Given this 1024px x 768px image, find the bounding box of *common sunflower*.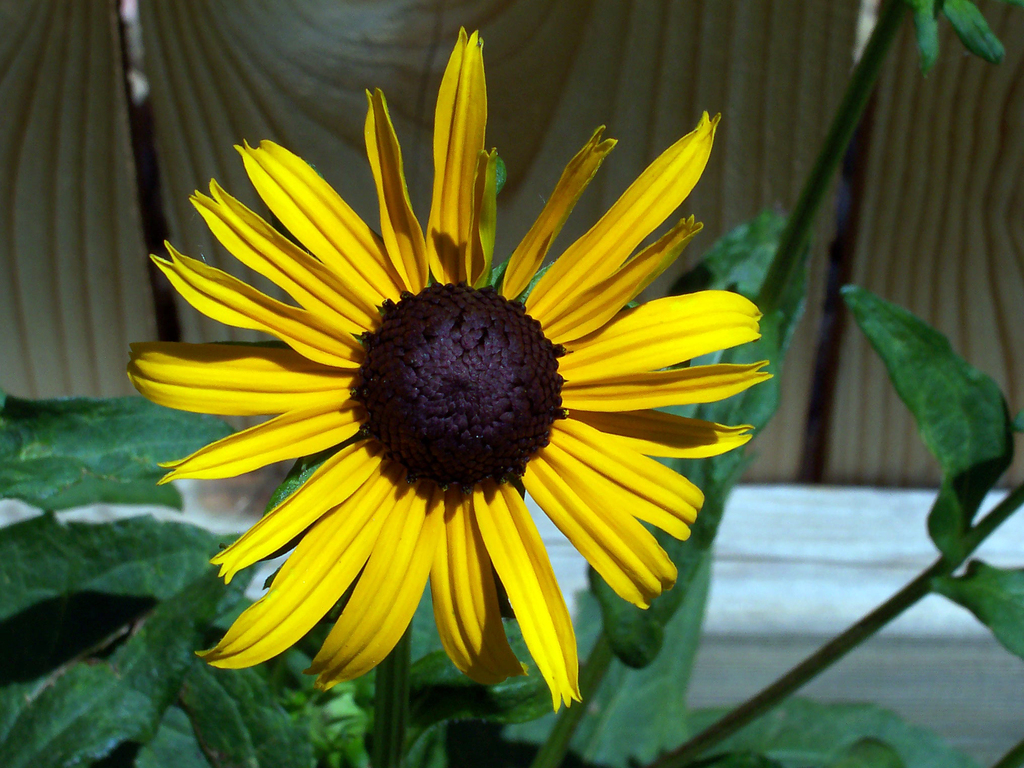
BBox(122, 24, 776, 716).
